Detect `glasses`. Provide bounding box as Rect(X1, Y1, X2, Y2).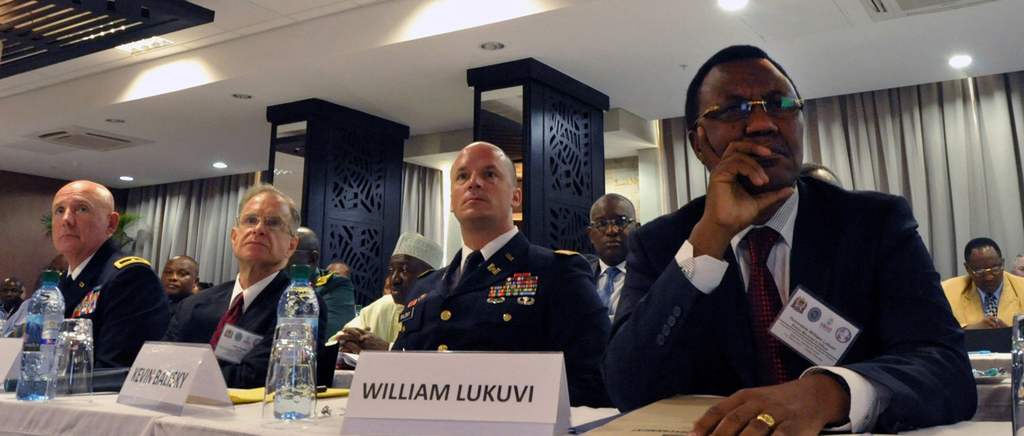
Rect(966, 264, 1004, 278).
